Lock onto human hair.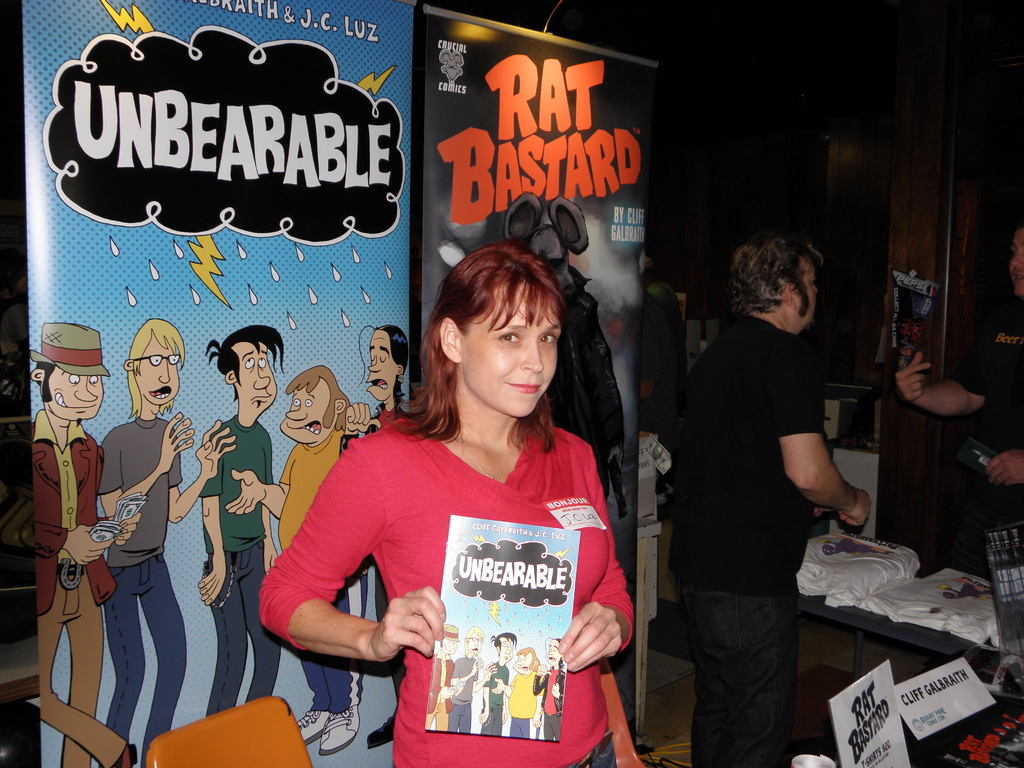
Locked: detection(728, 237, 831, 320).
